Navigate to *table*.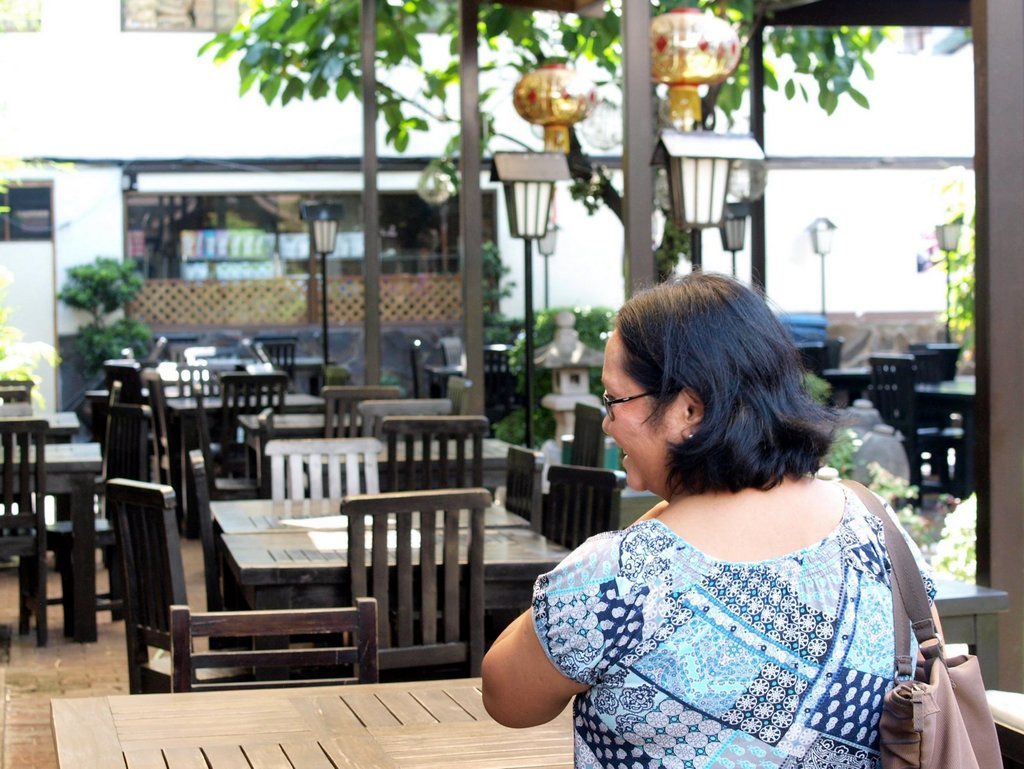
Navigation target: [157, 386, 333, 531].
